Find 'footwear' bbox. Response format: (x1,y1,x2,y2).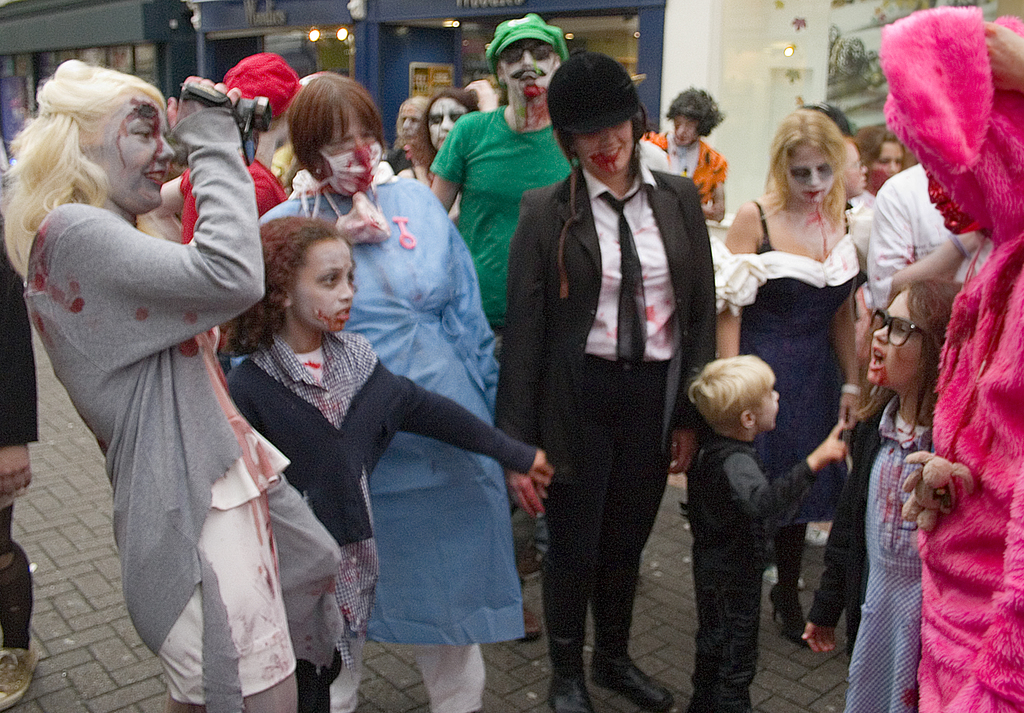
(0,639,40,712).
